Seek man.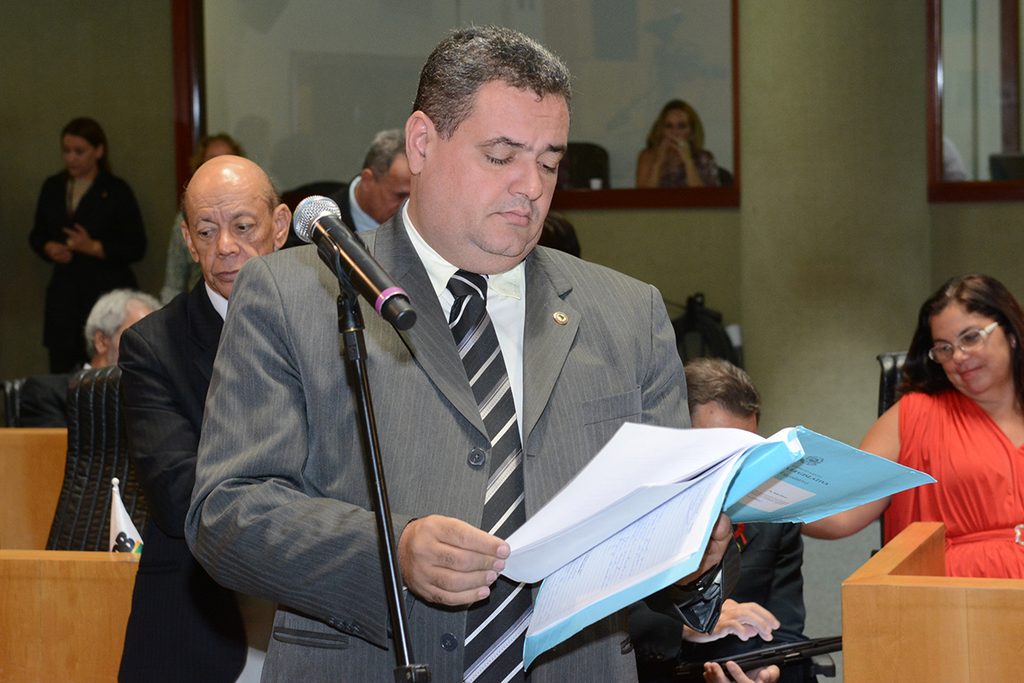
left=282, top=128, right=408, bottom=249.
